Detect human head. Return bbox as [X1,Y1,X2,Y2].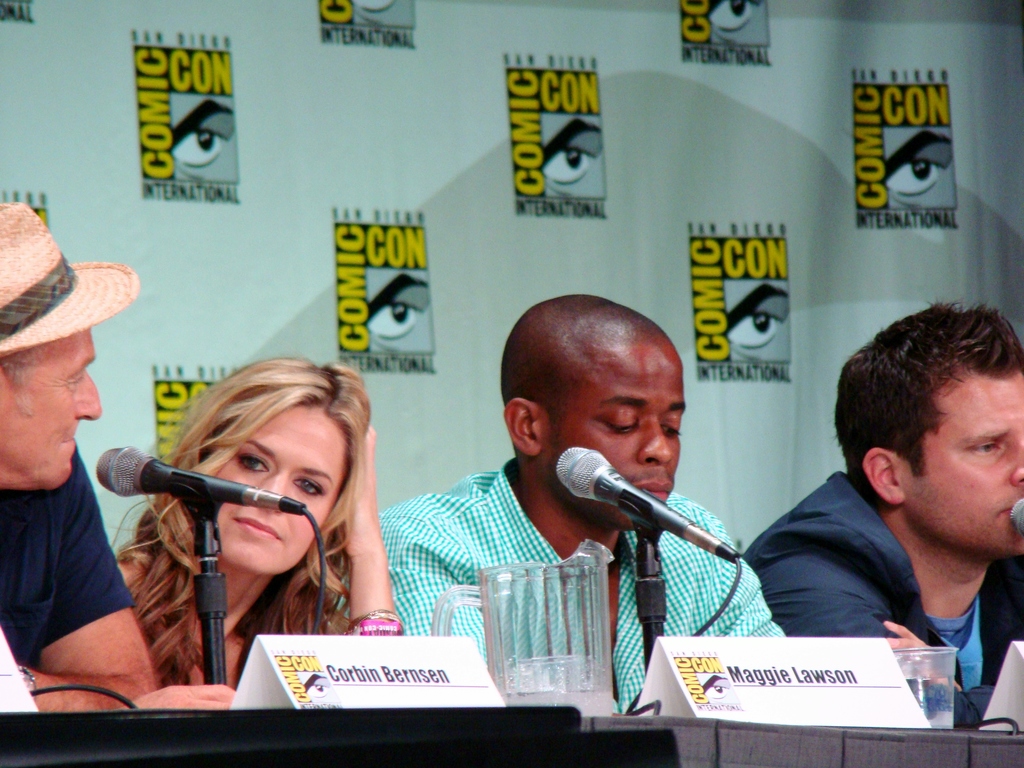
[839,303,1018,565].
